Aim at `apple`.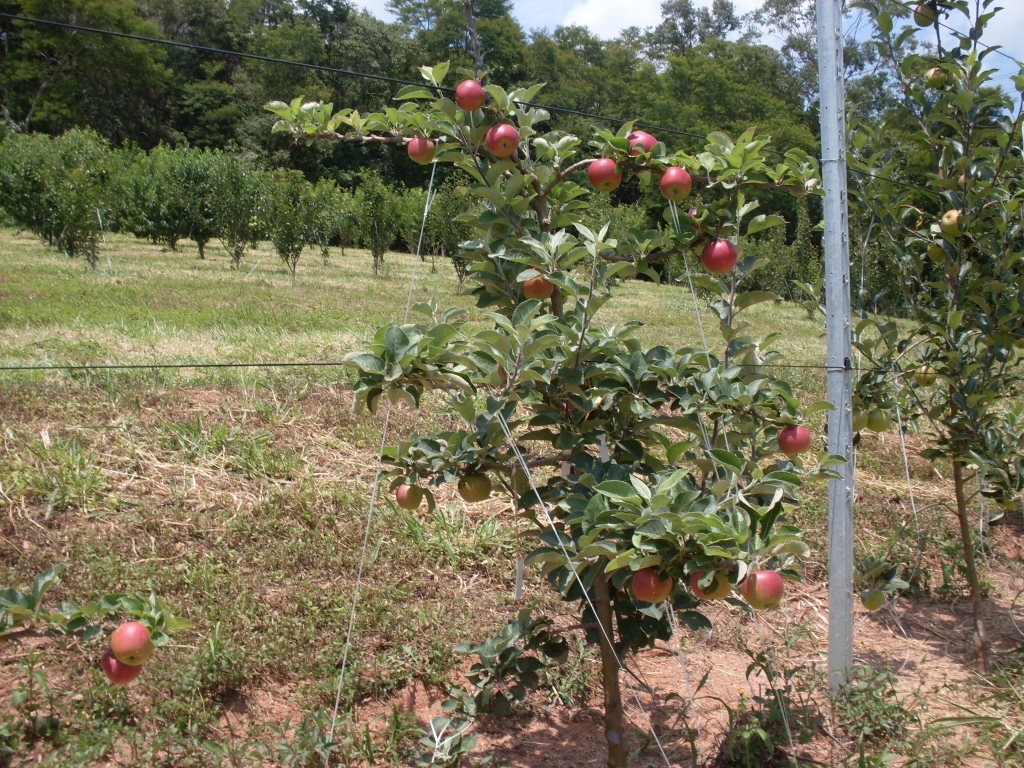
Aimed at {"left": 630, "top": 566, "right": 676, "bottom": 601}.
